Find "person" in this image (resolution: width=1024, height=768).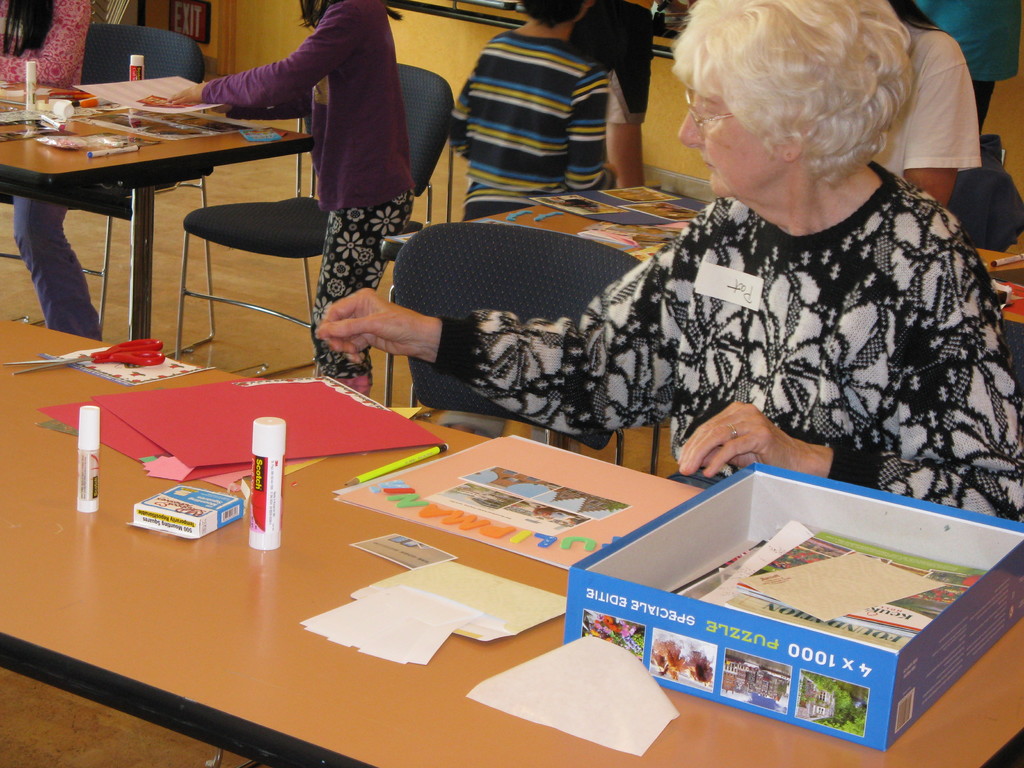
571:0:657:184.
